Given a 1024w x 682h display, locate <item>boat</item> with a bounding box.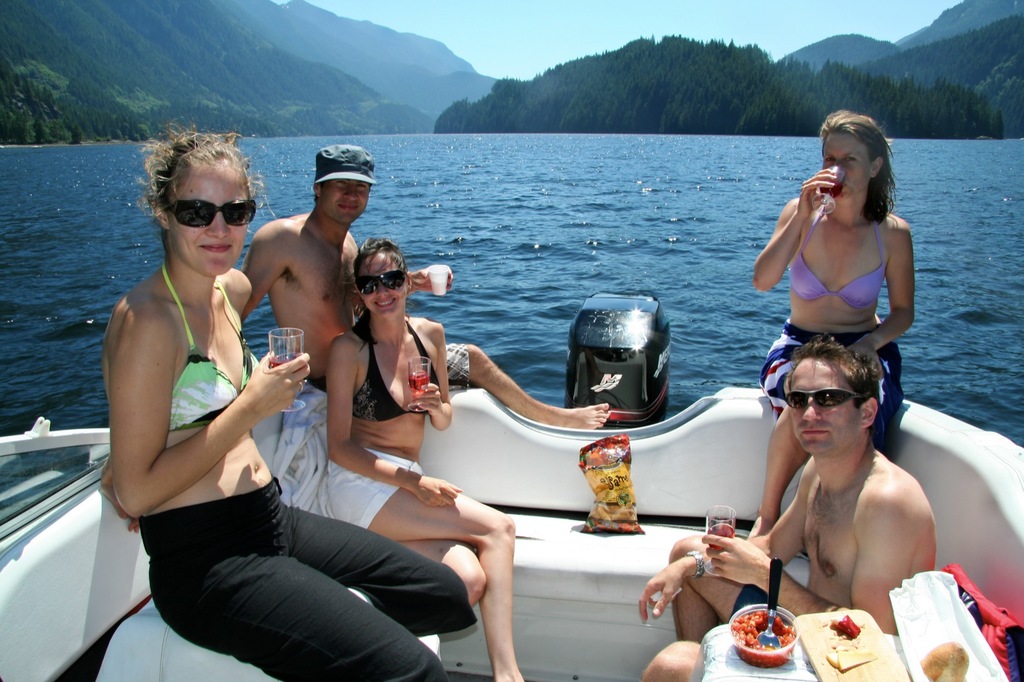
Located: (0,294,1023,681).
